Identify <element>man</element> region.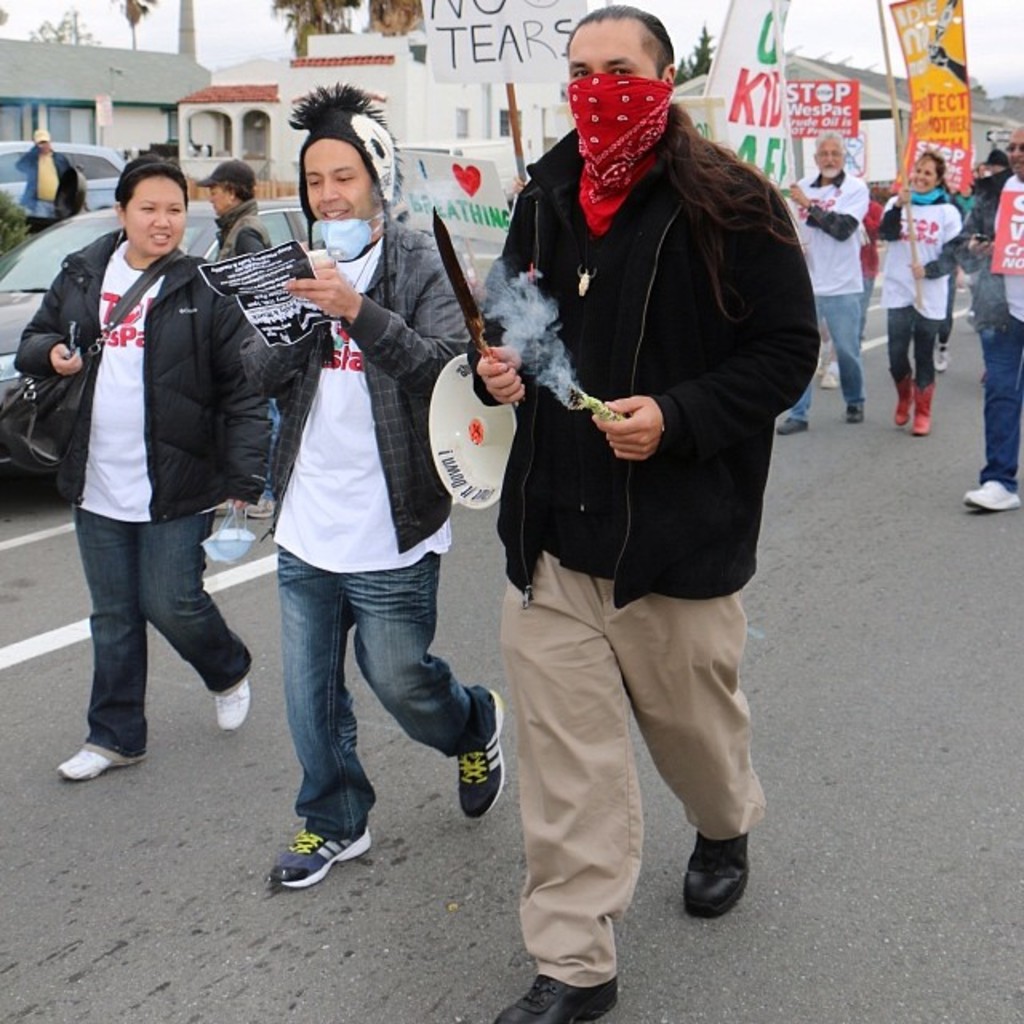
Region: box(446, 0, 800, 979).
